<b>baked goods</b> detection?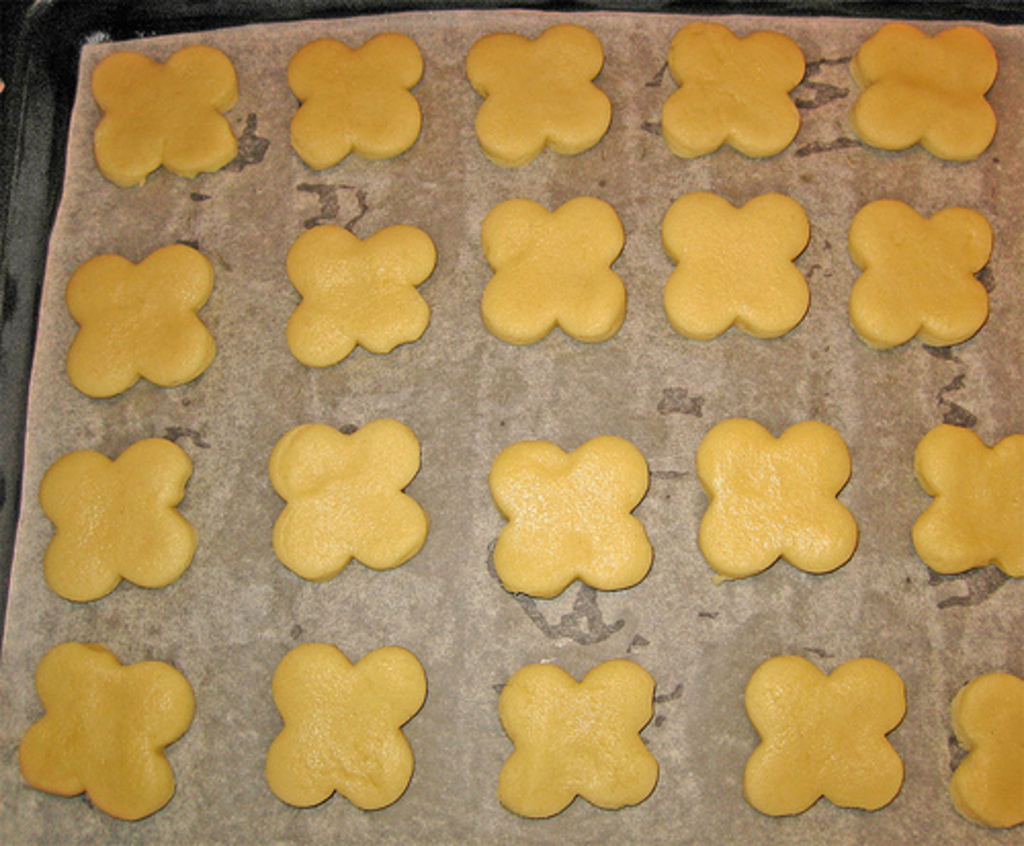
(16,641,180,828)
